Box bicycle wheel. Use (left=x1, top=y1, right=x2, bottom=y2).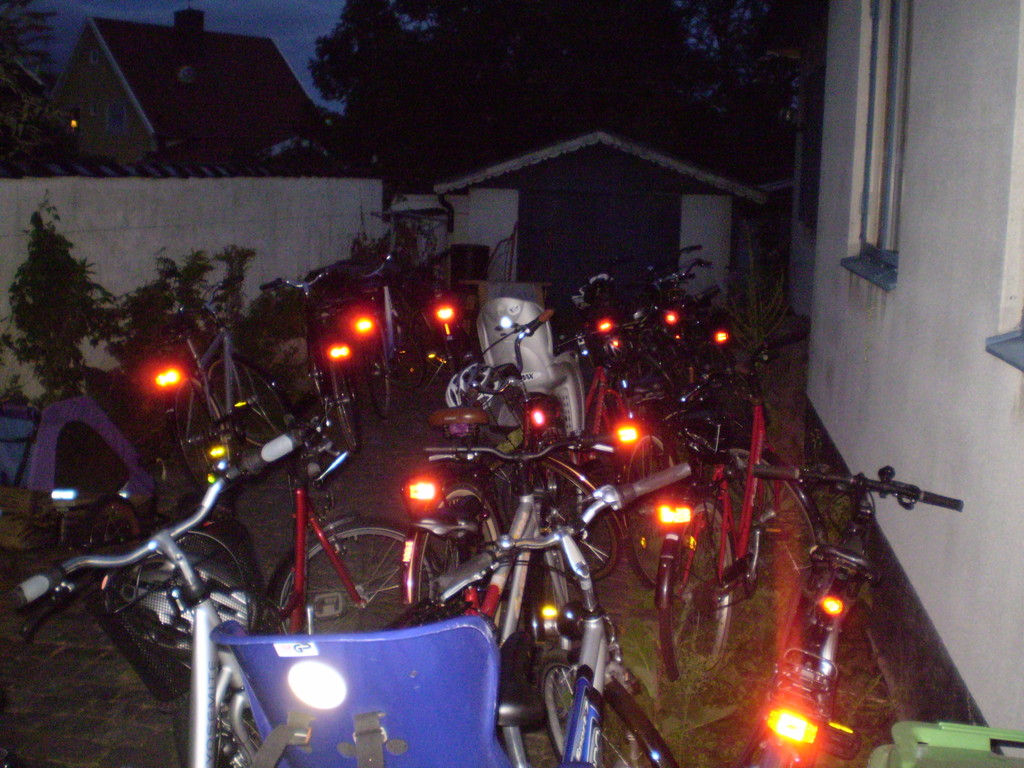
(left=362, top=332, right=390, bottom=414).
